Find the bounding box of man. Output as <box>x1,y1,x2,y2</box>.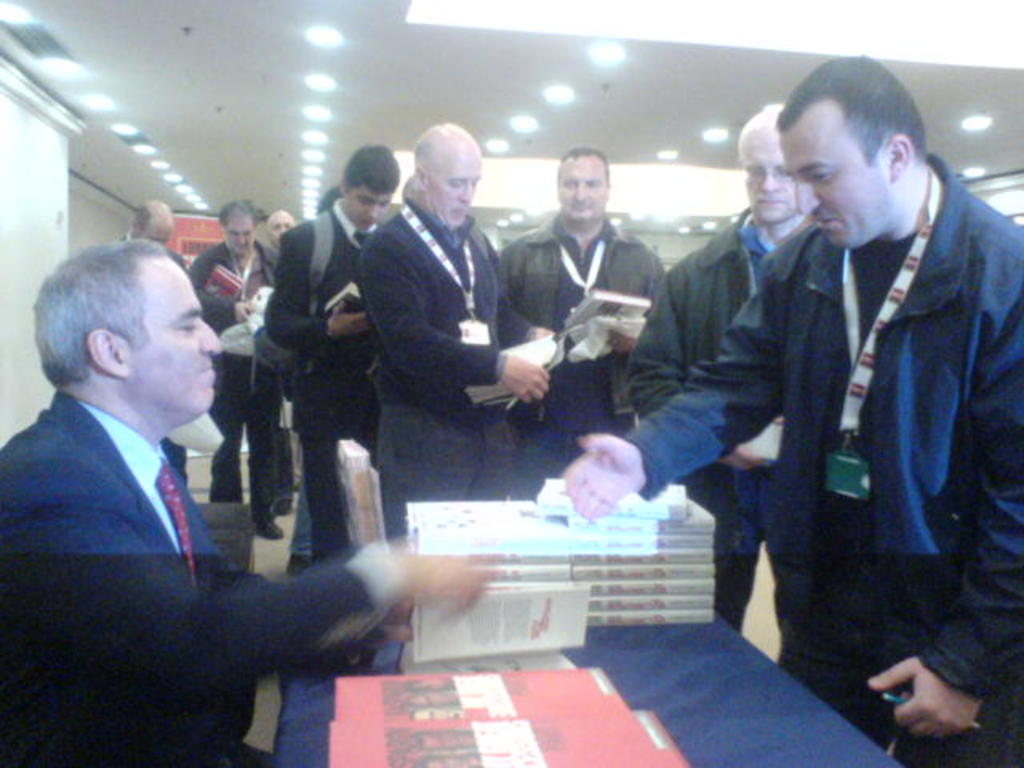
<box>629,99,810,674</box>.
